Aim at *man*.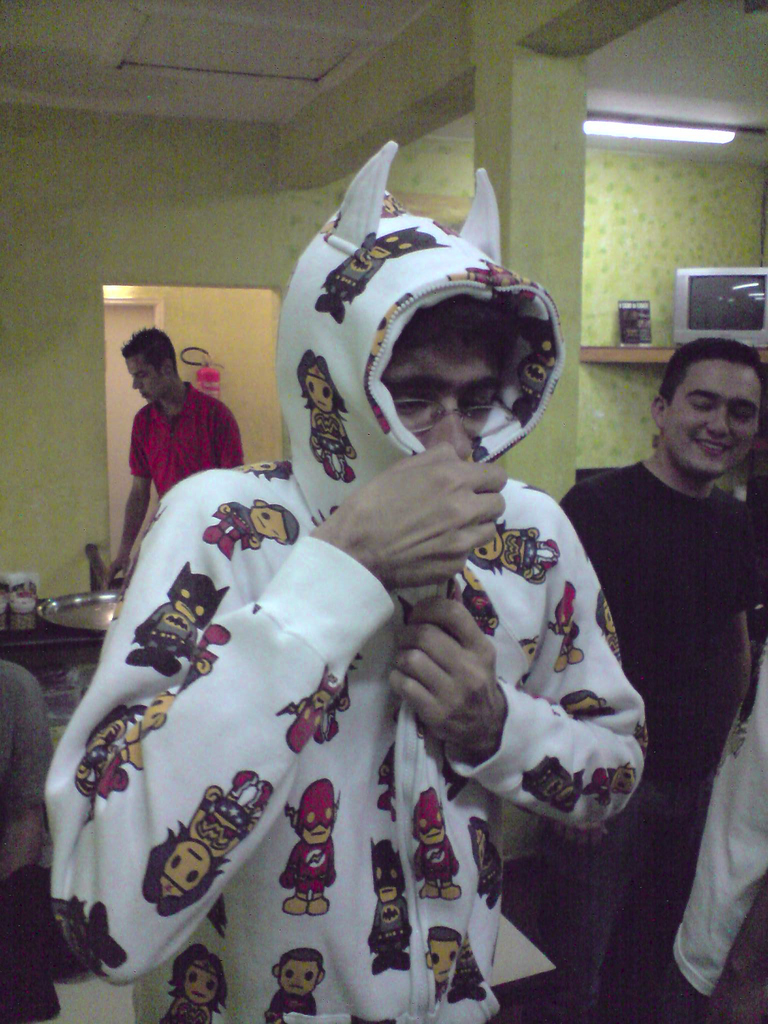
Aimed at <bbox>44, 140, 649, 1015</bbox>.
